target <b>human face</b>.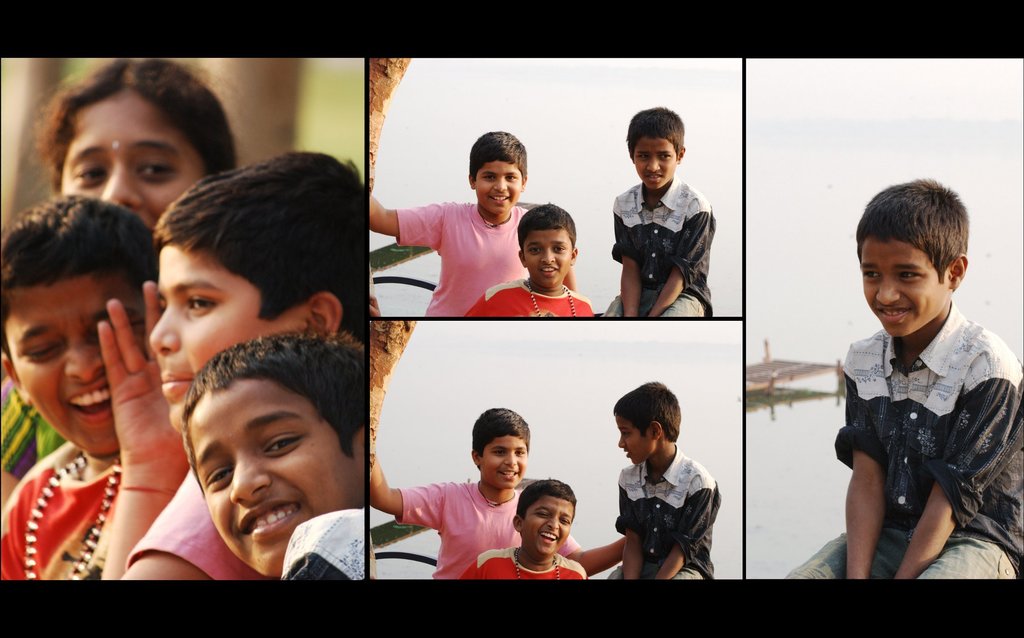
Target region: crop(525, 233, 570, 286).
